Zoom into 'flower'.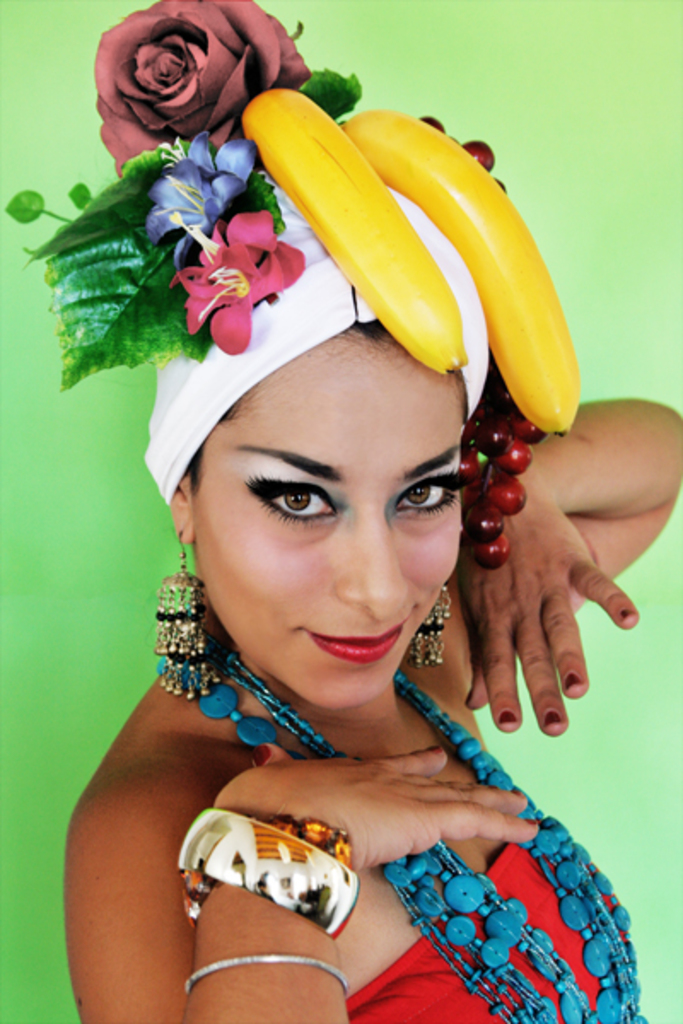
Zoom target: 89, 0, 304, 171.
